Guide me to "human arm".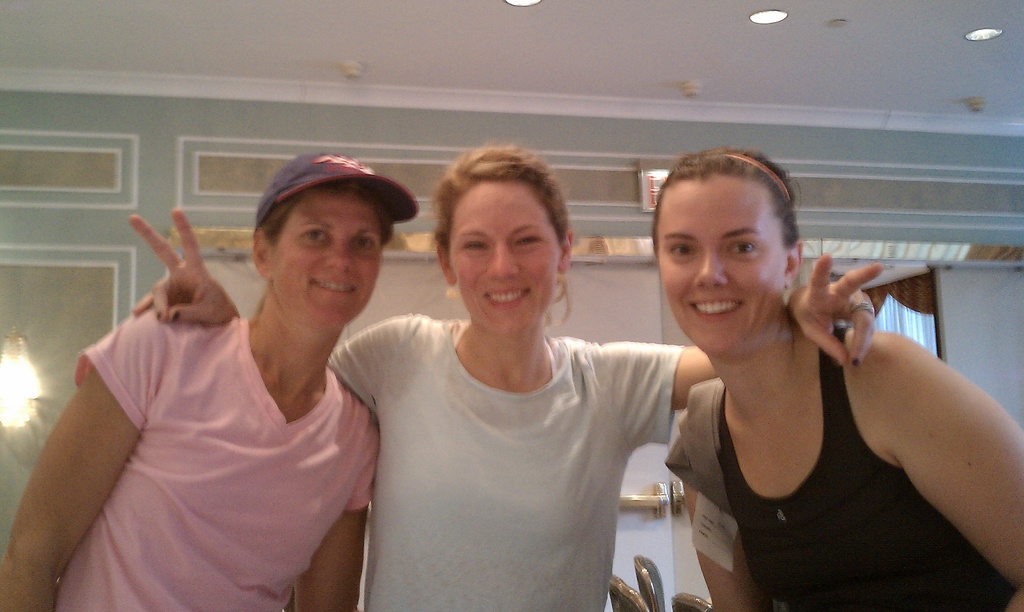
Guidance: (x1=602, y1=261, x2=891, y2=482).
